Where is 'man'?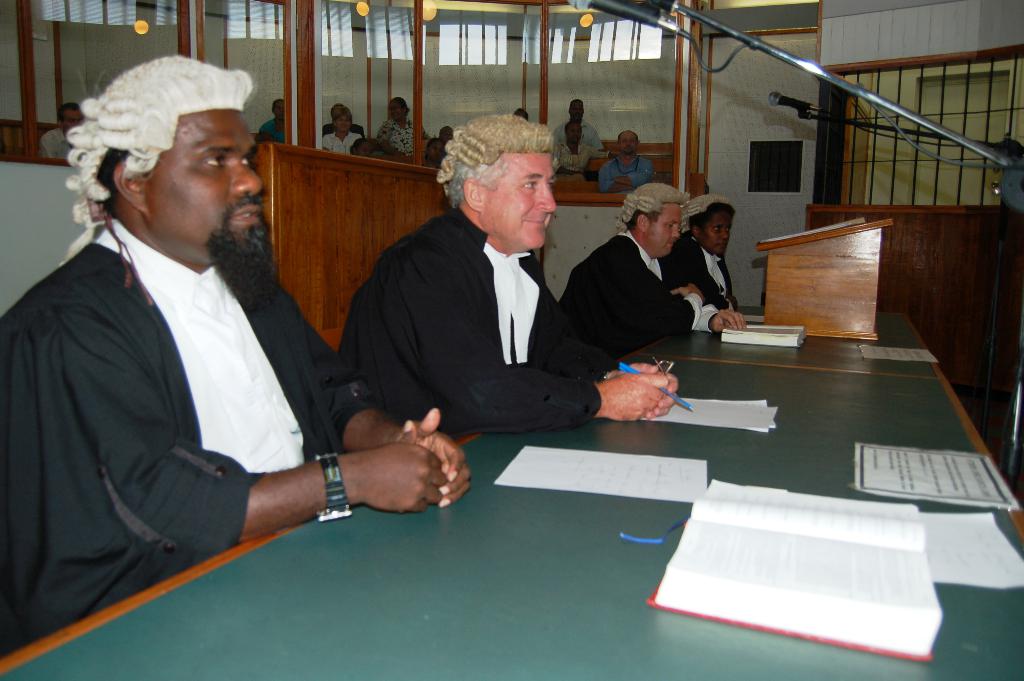
bbox(262, 100, 286, 145).
